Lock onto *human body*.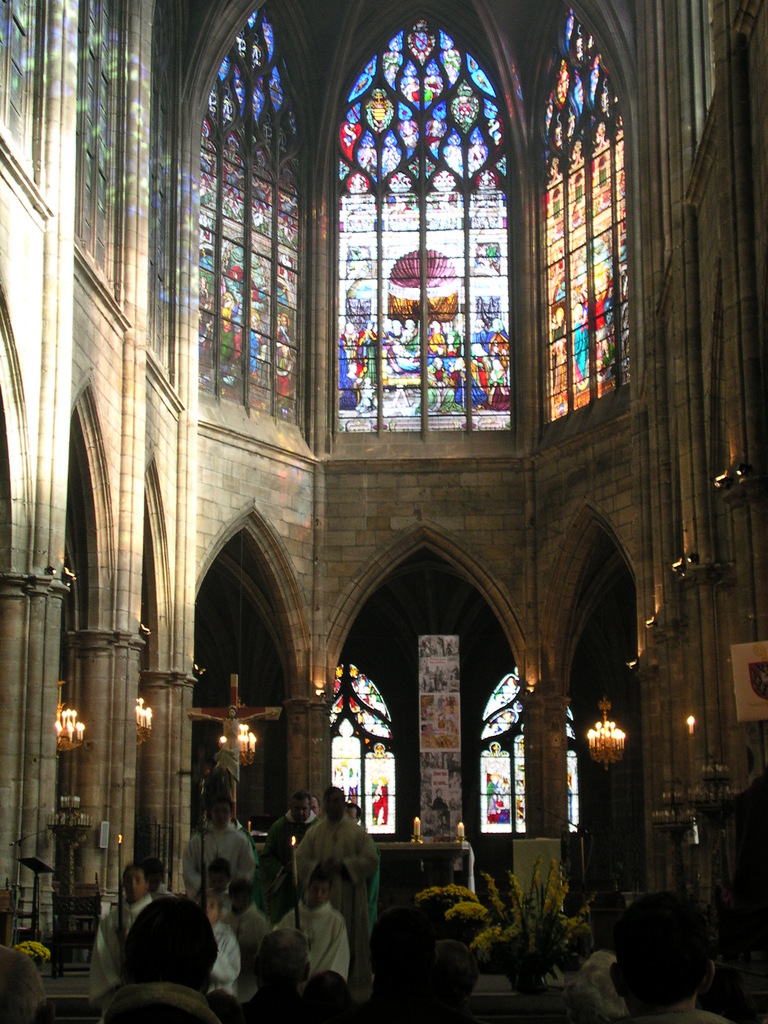
Locked: [left=602, top=894, right=737, bottom=1023].
